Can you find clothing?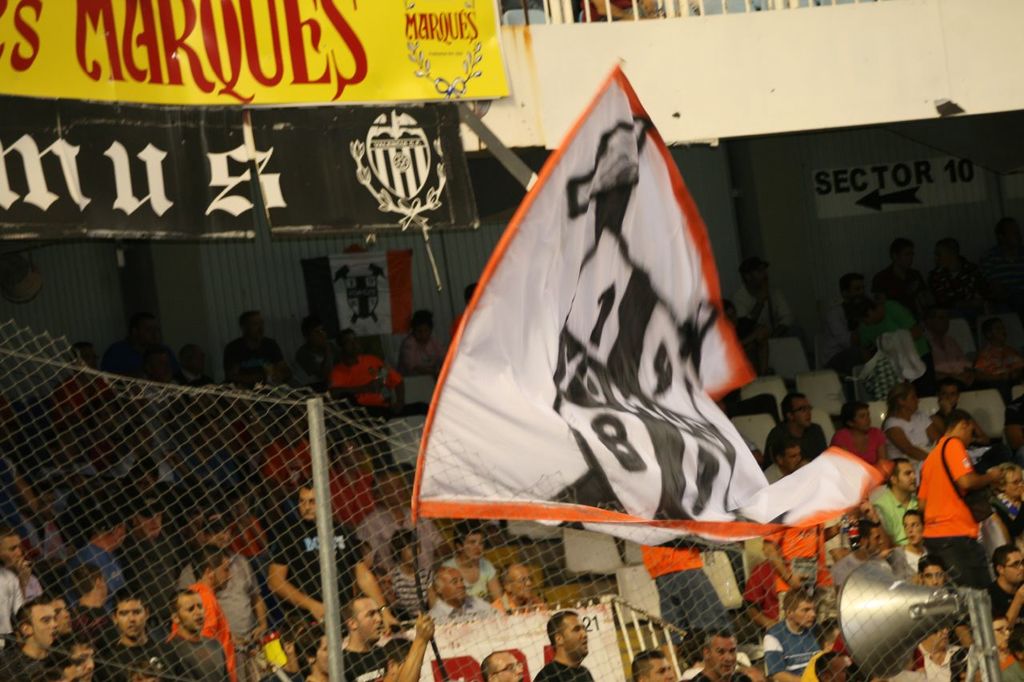
Yes, bounding box: 0,650,62,681.
